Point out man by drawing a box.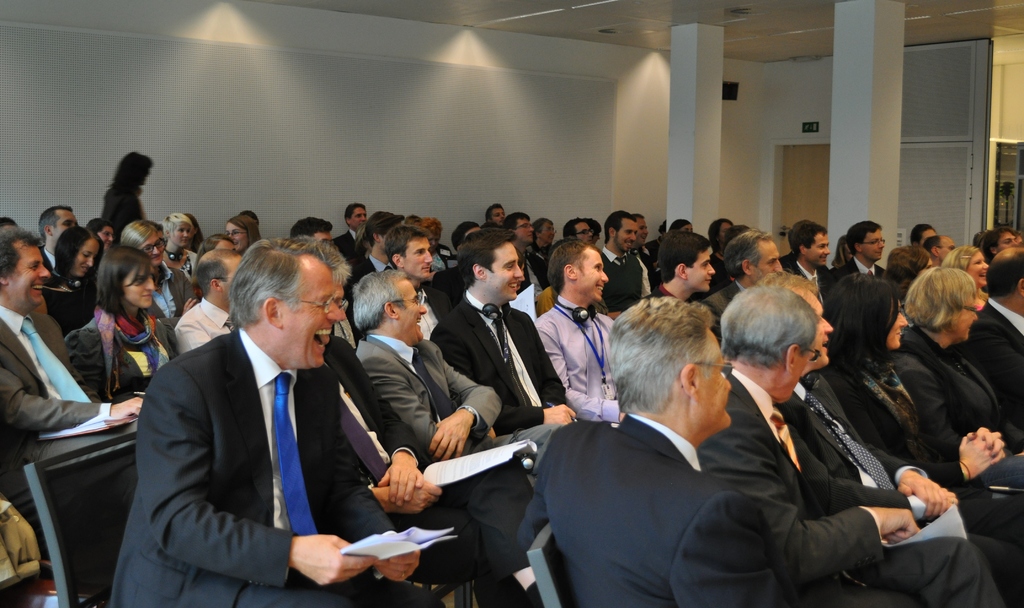
bbox(495, 210, 541, 284).
